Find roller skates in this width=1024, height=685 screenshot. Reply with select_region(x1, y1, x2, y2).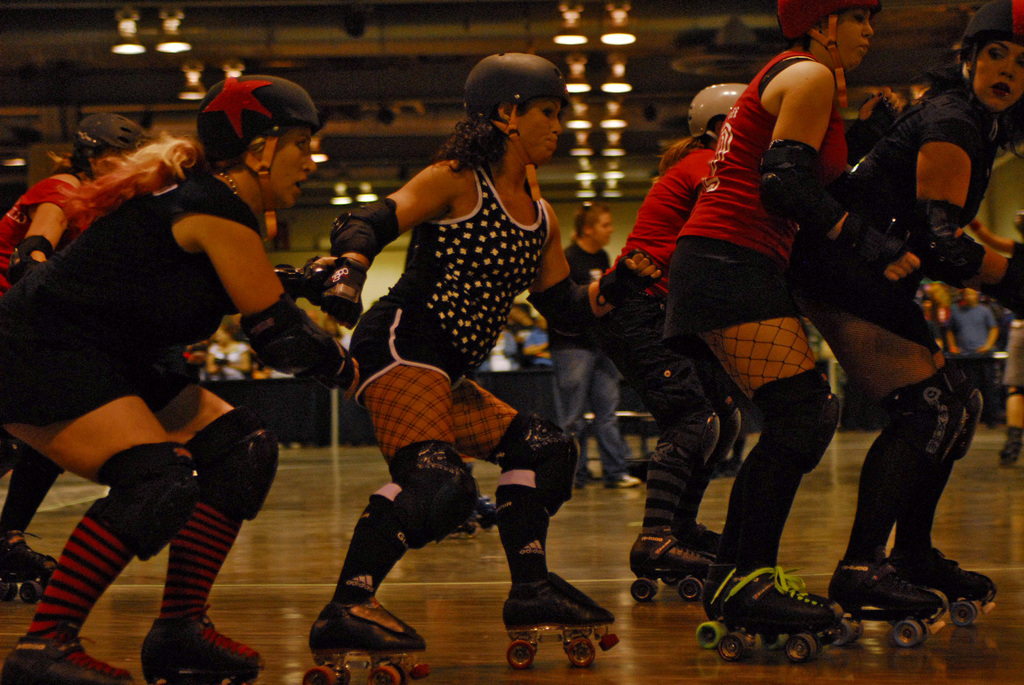
select_region(700, 565, 845, 663).
